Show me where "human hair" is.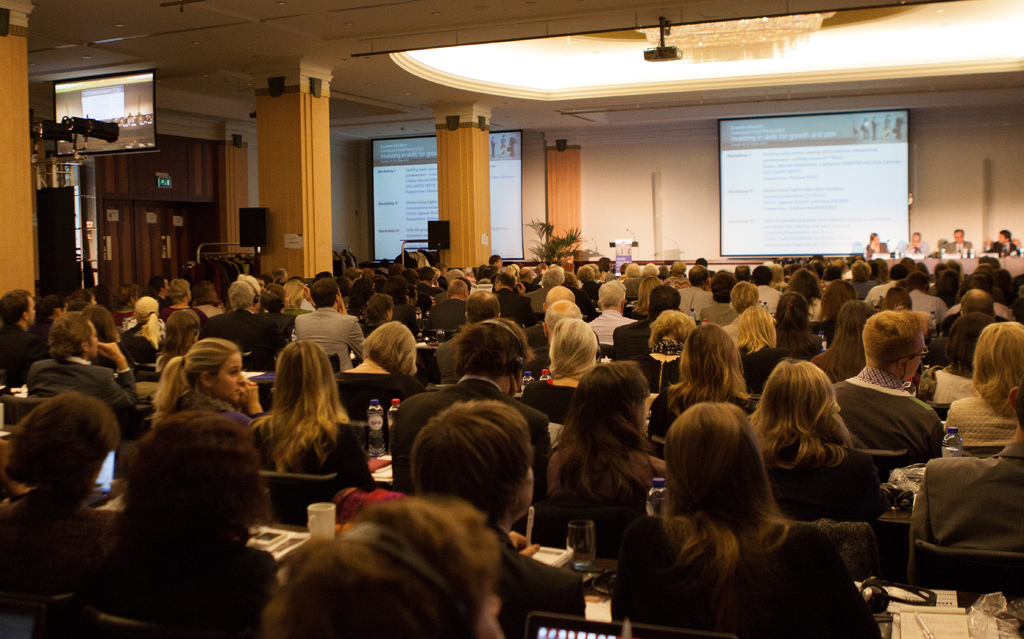
"human hair" is at select_region(562, 357, 662, 519).
